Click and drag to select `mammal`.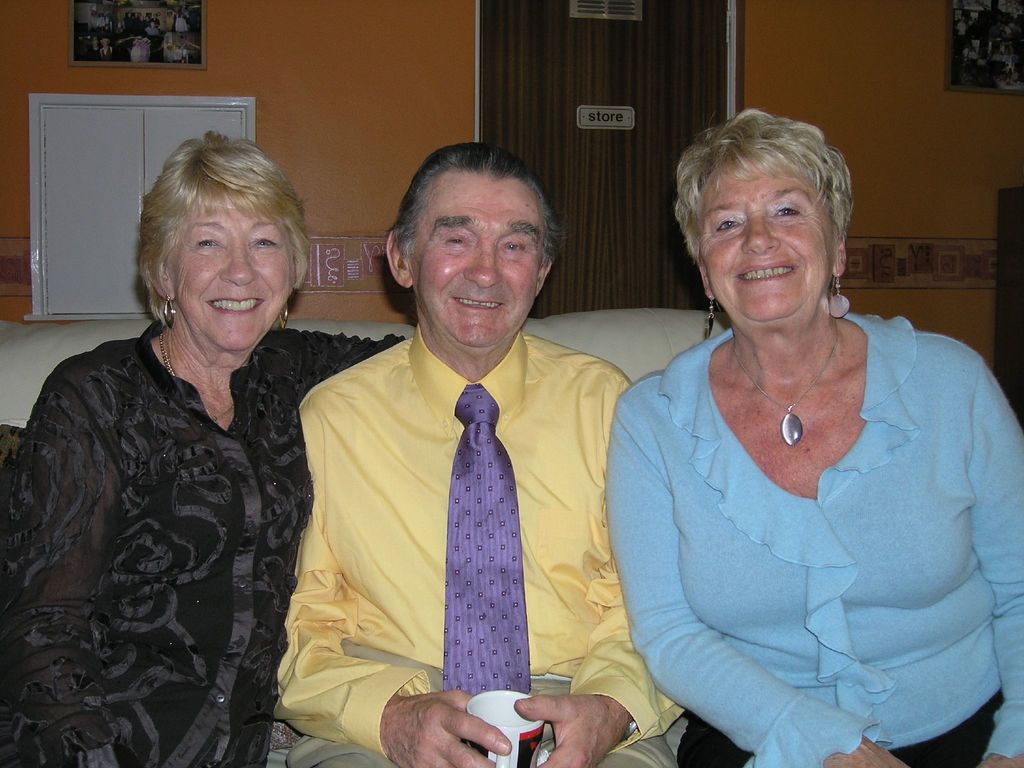
Selection: left=268, top=140, right=686, bottom=767.
